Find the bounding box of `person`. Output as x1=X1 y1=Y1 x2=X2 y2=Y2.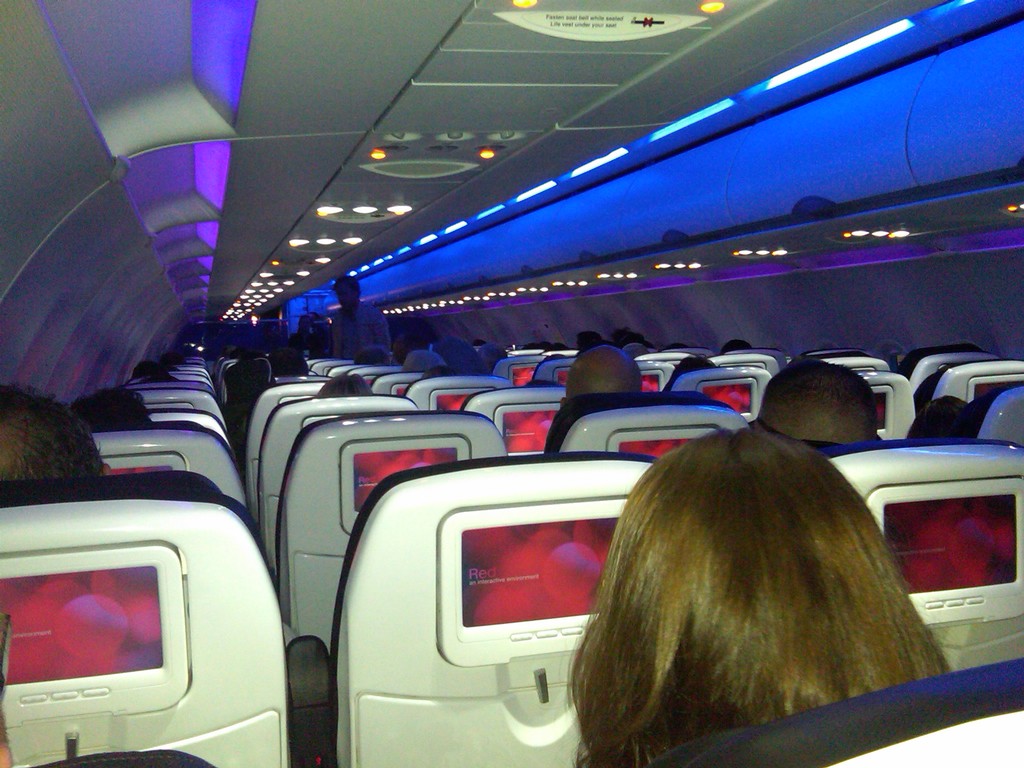
x1=326 y1=273 x2=394 y2=372.
